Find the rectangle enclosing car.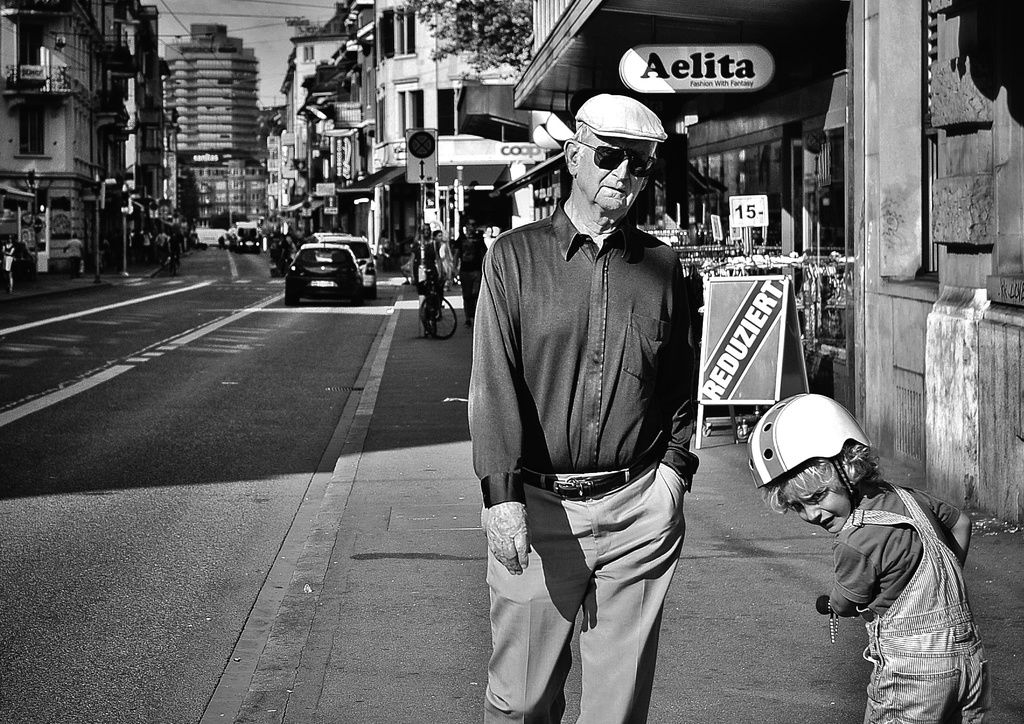
311, 231, 376, 300.
